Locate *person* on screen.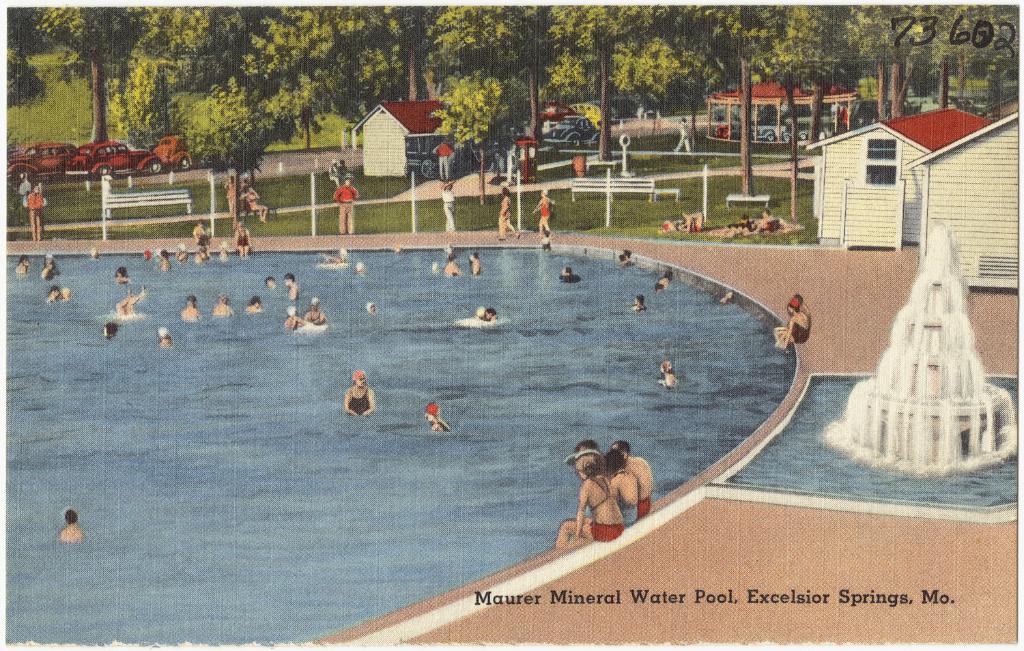
On screen at rect(443, 255, 461, 280).
